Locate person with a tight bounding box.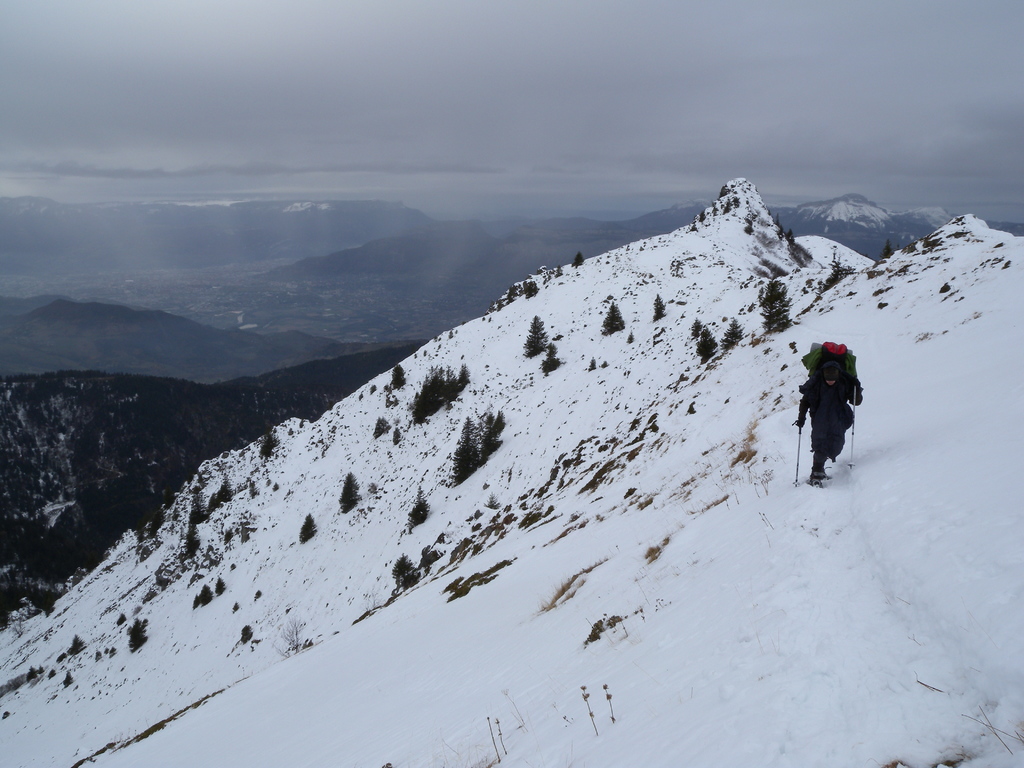
<bbox>794, 358, 867, 486</bbox>.
